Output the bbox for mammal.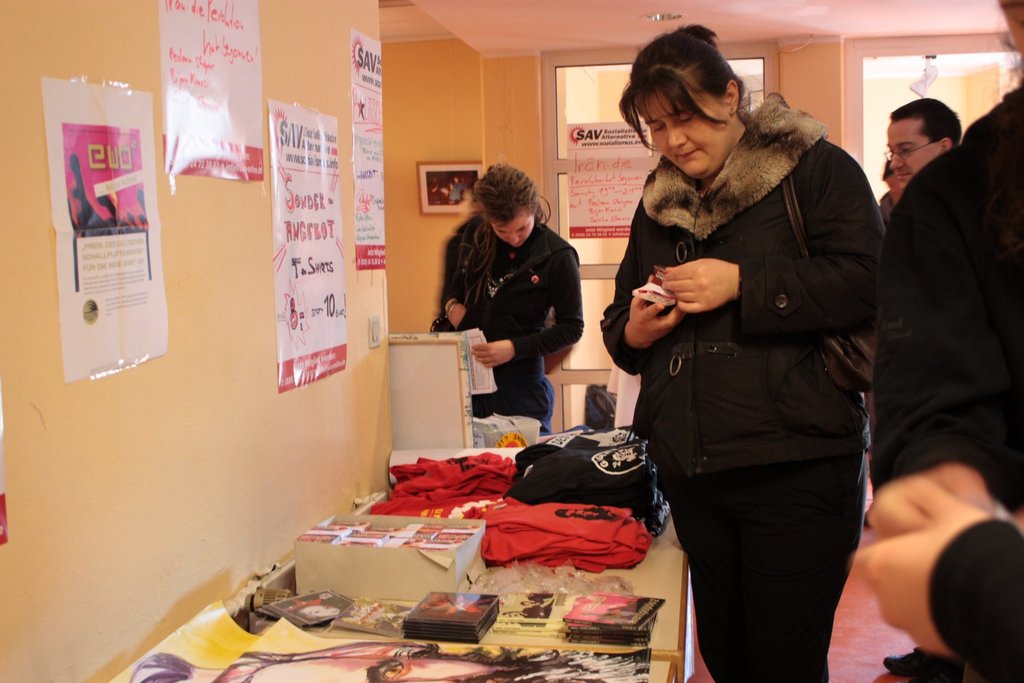
bbox=[868, 0, 1023, 535].
